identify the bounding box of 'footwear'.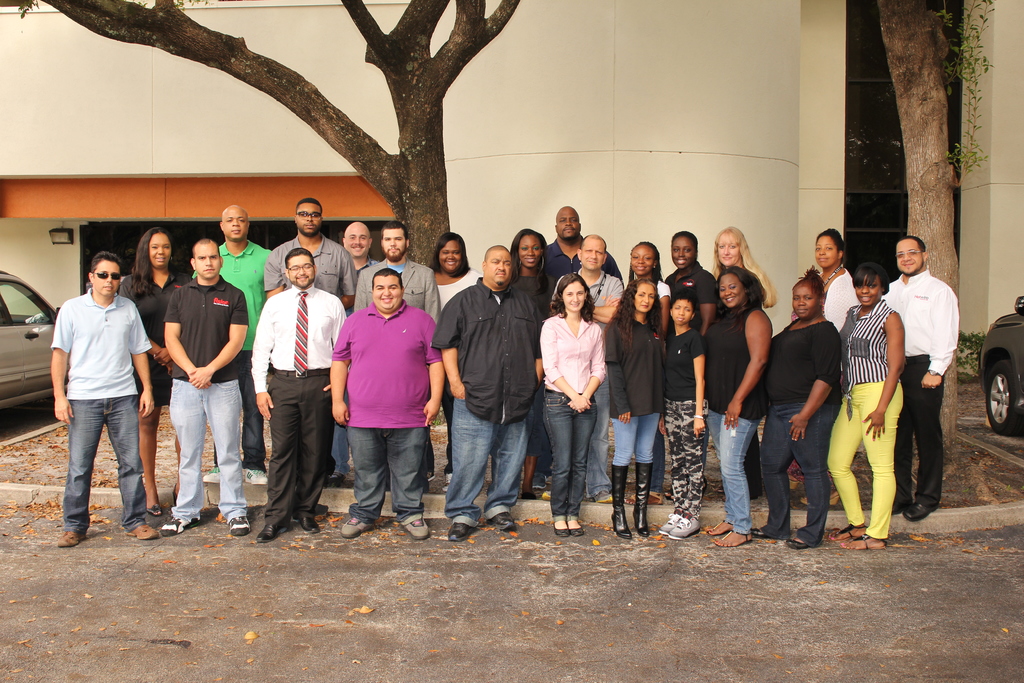
detection(659, 511, 679, 533).
